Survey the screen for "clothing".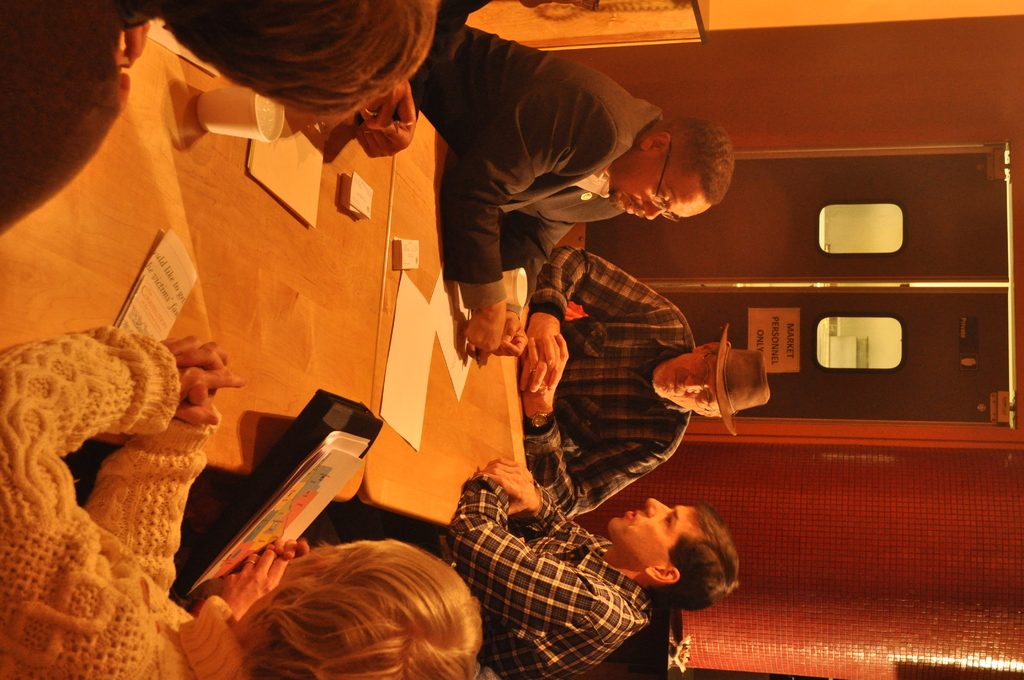
Survey found: (0,410,250,679).
